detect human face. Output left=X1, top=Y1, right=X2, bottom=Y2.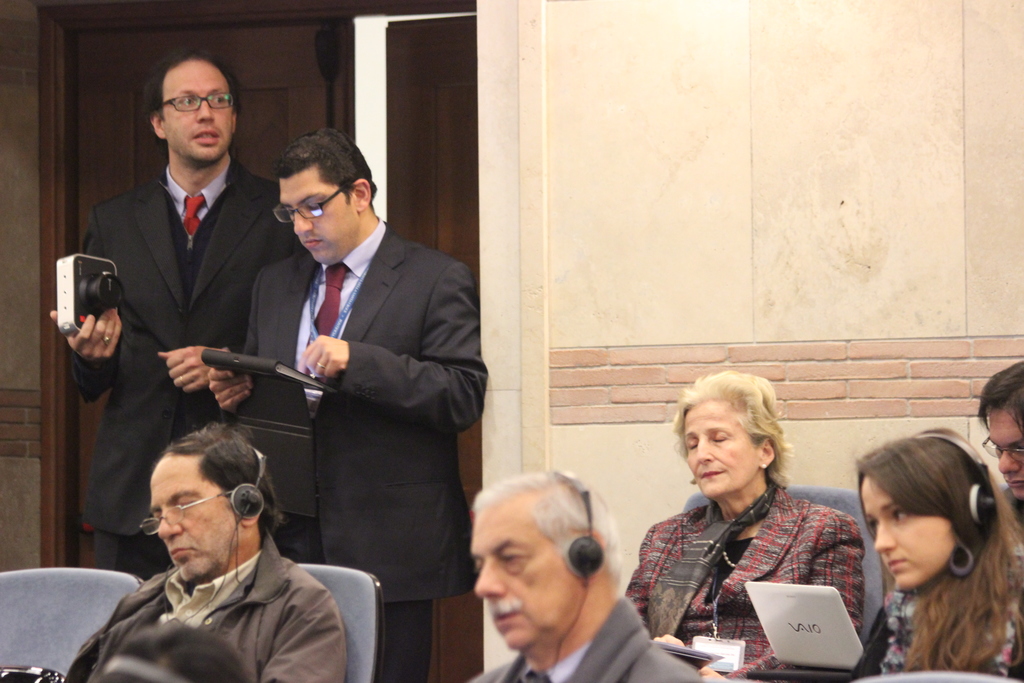
left=149, top=460, right=238, bottom=584.
